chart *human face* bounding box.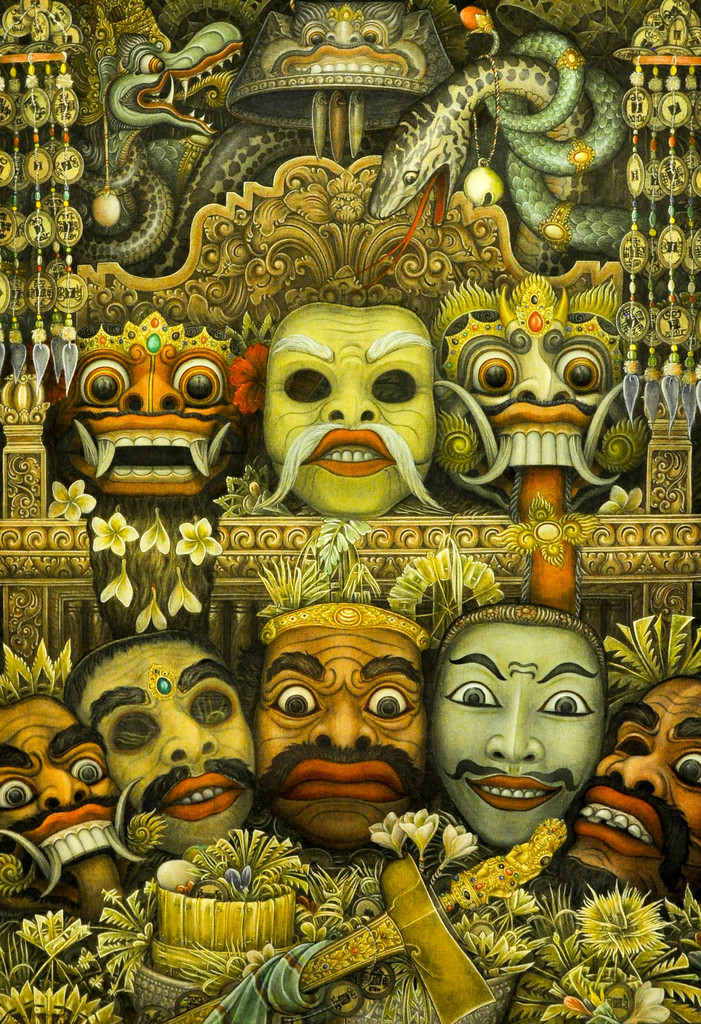
Charted: (left=63, top=337, right=245, bottom=471).
